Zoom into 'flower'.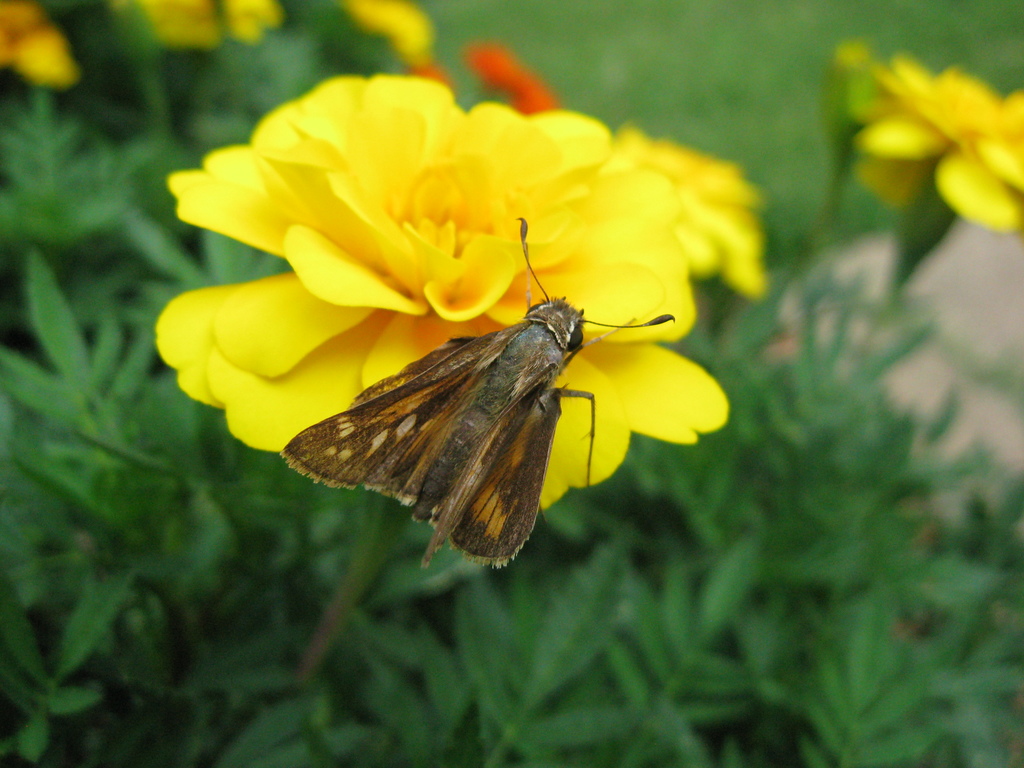
Zoom target: [x1=854, y1=63, x2=1023, y2=233].
